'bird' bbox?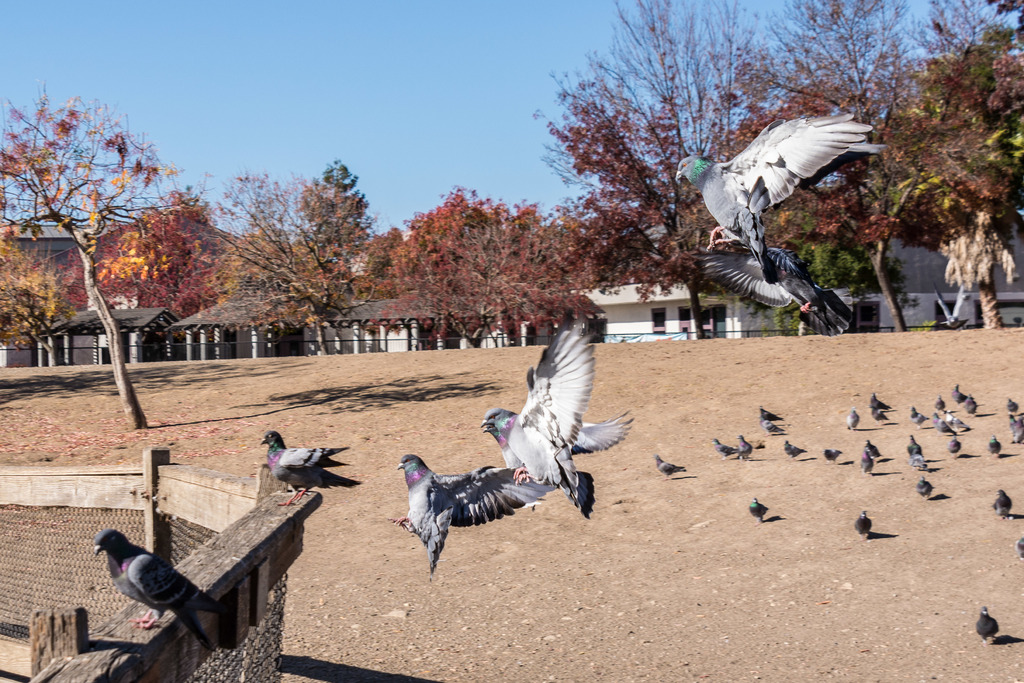
[left=1011, top=411, right=1023, bottom=444]
